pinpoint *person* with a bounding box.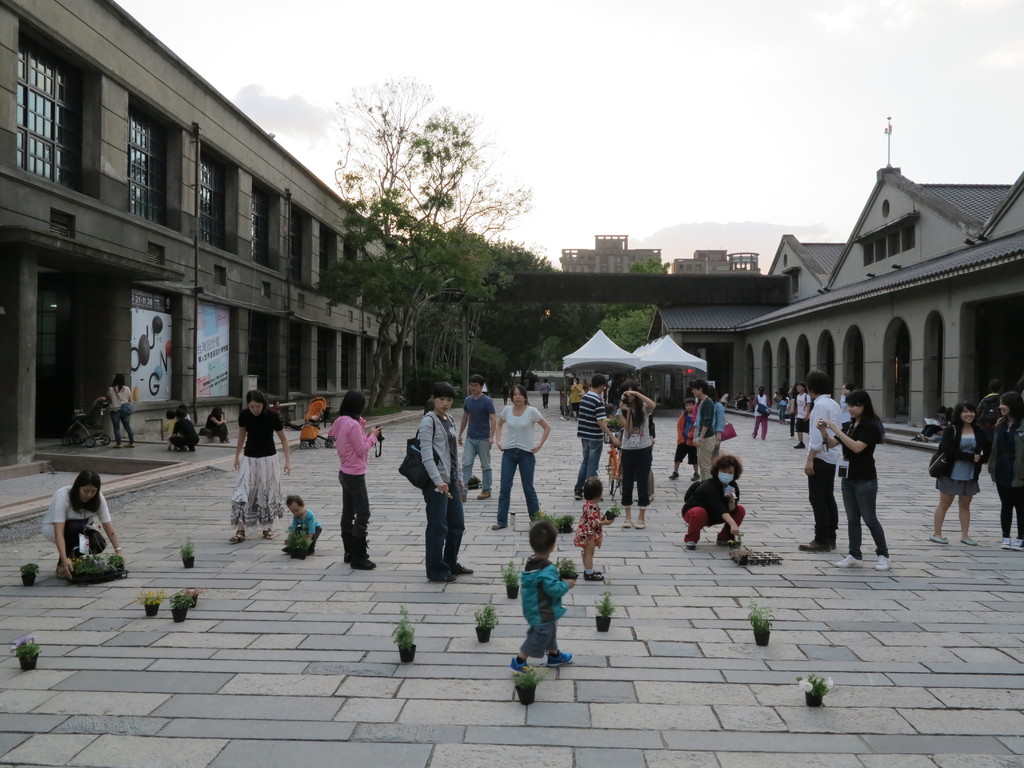
(x1=691, y1=383, x2=721, y2=465).
